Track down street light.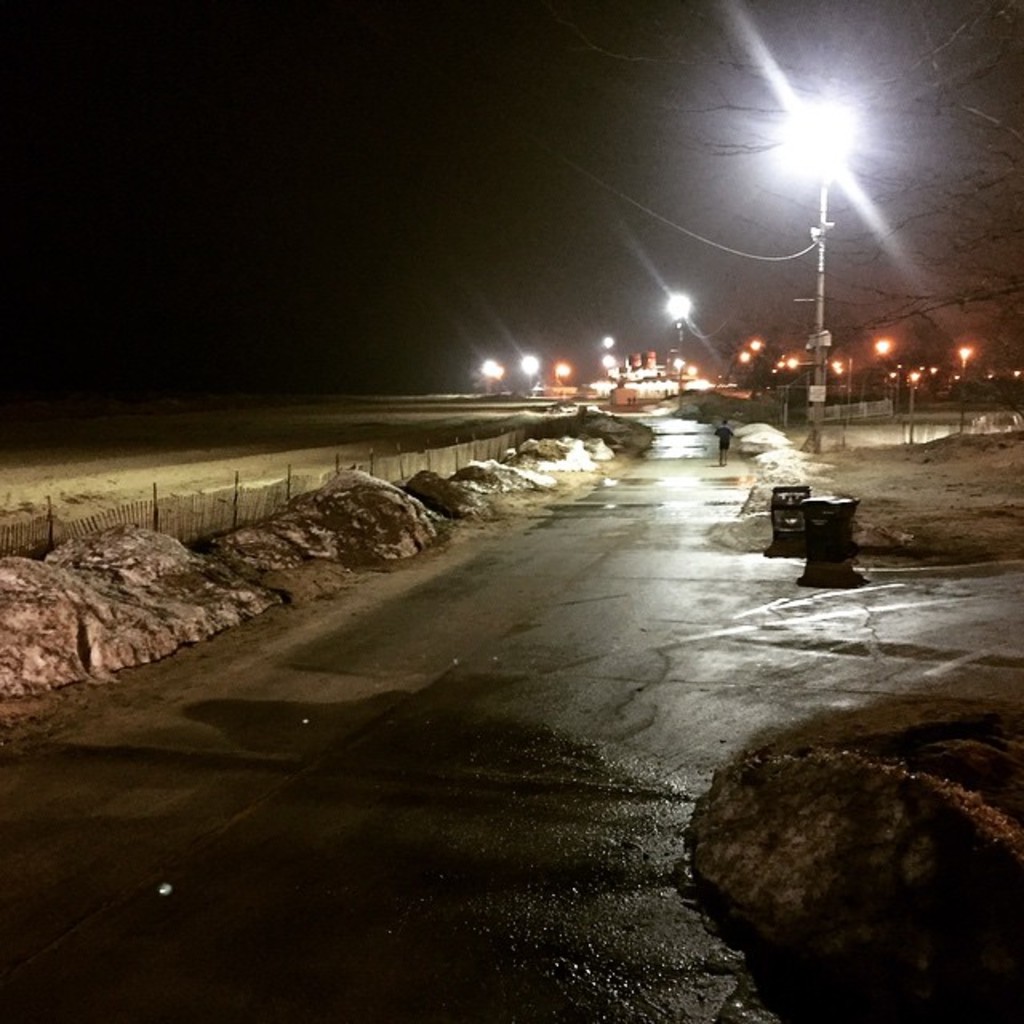
Tracked to l=878, t=339, r=894, b=352.
